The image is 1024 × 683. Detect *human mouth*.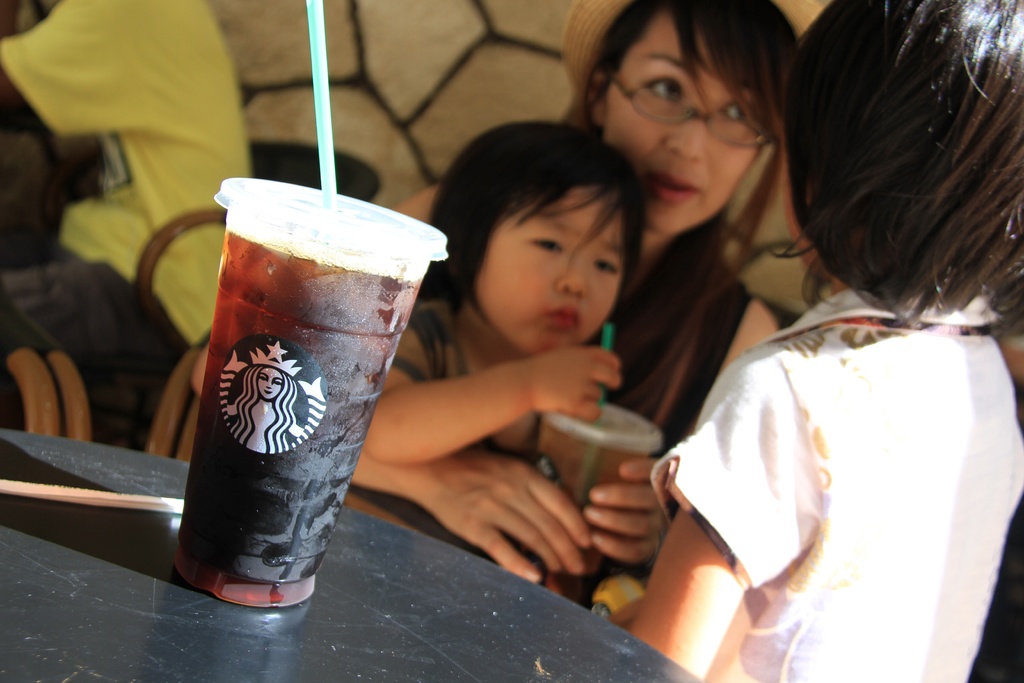
Detection: crop(644, 171, 707, 205).
